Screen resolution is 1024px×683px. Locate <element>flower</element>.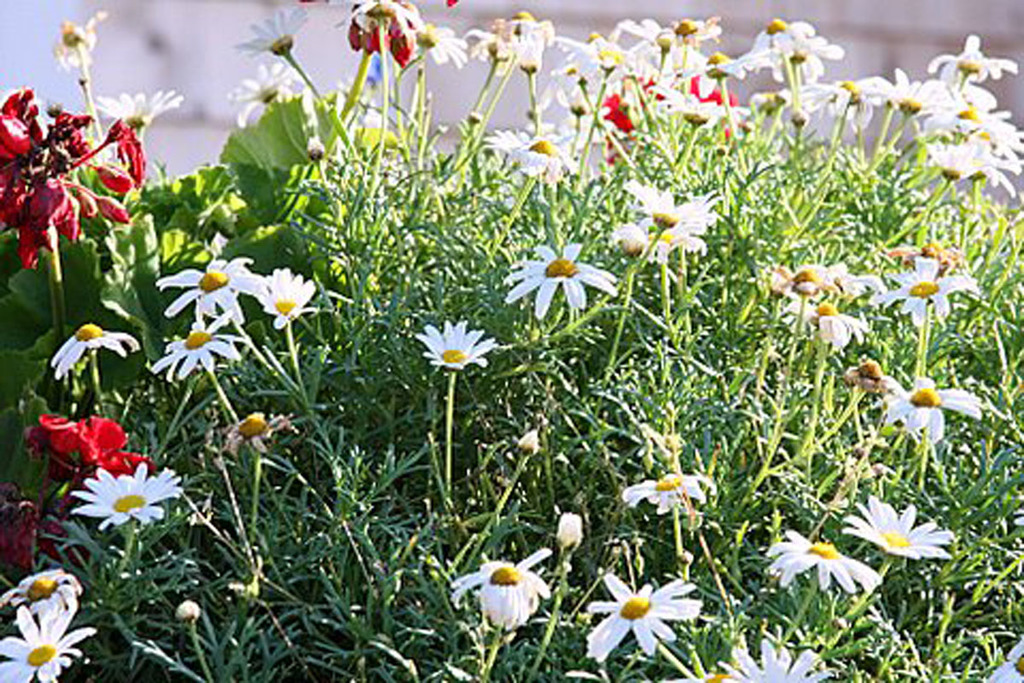
414 307 500 382.
